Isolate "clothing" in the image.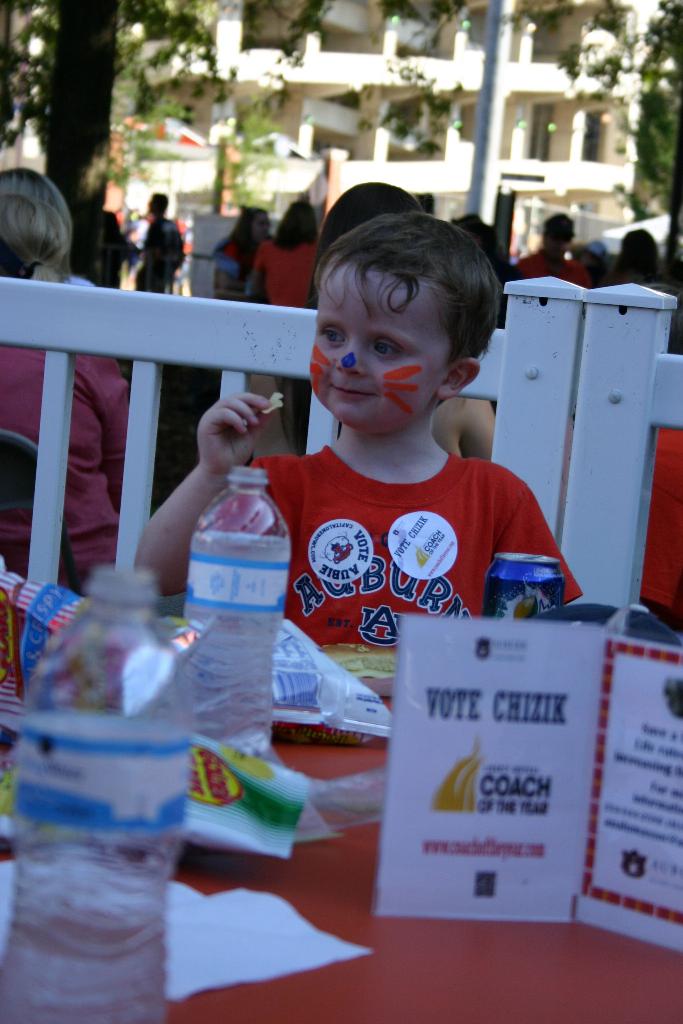
Isolated region: box(512, 248, 591, 300).
